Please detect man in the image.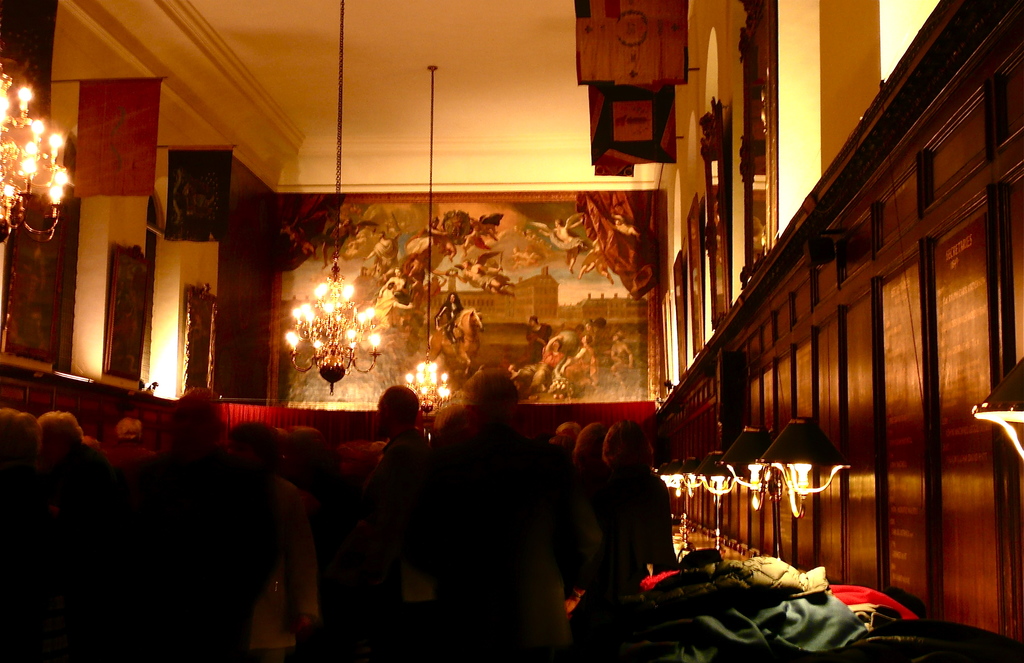
BBox(369, 385, 435, 609).
